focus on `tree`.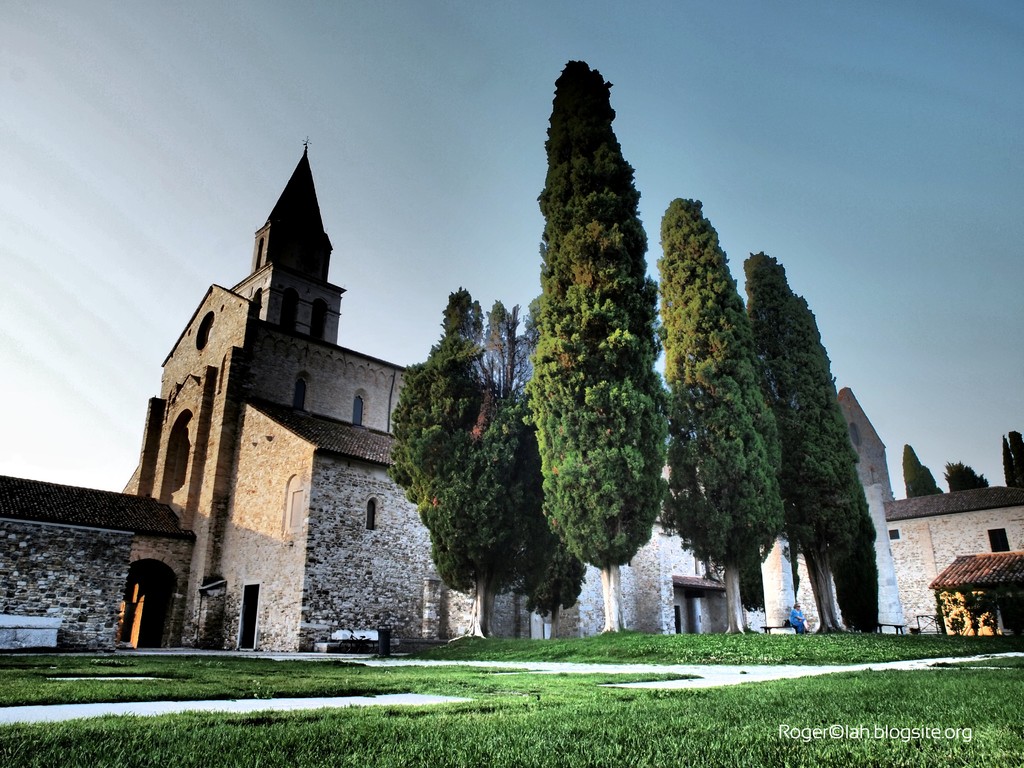
Focused at 906 442 945 497.
